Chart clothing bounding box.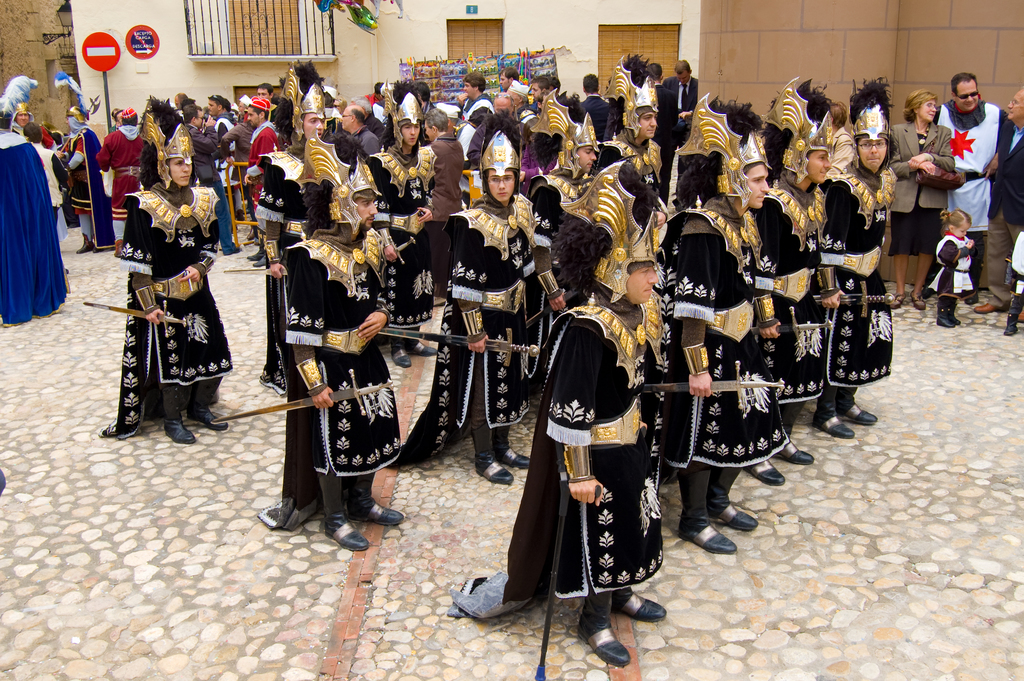
Charted: region(749, 186, 844, 450).
